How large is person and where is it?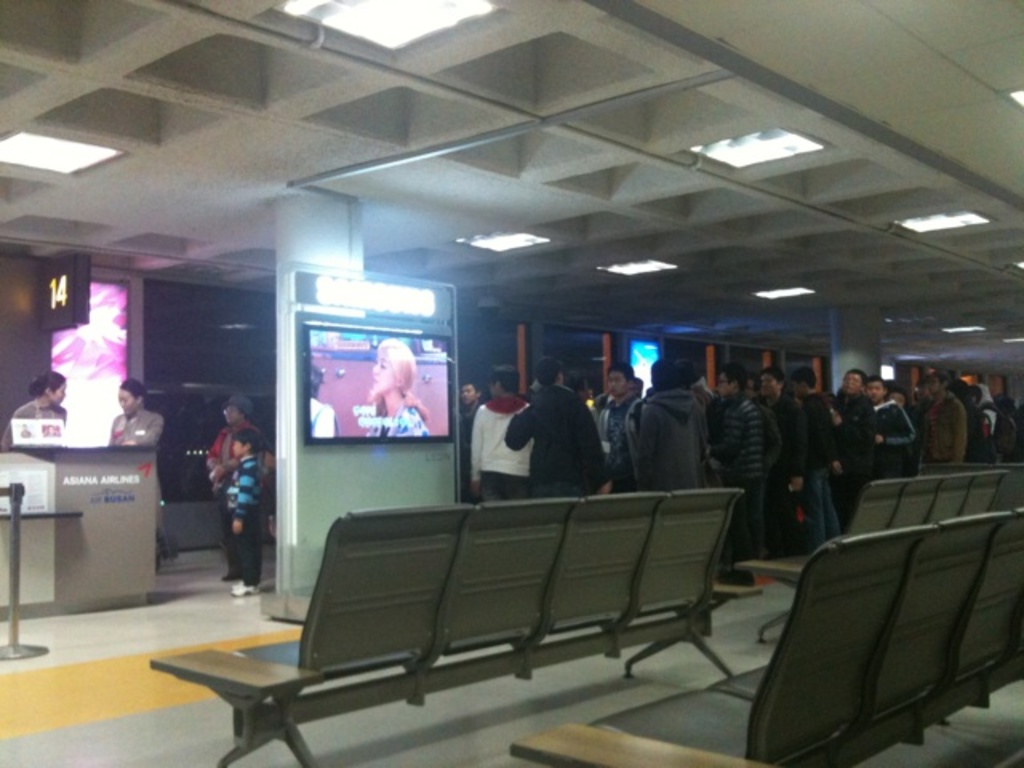
Bounding box: bbox=(488, 365, 602, 514).
